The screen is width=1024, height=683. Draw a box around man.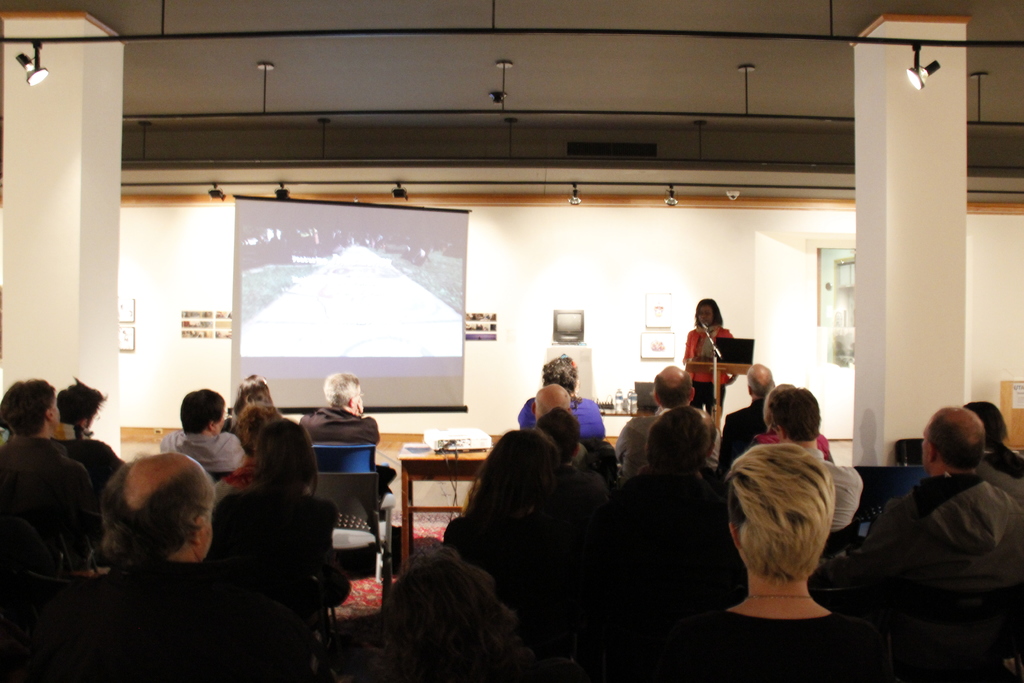
[609,366,717,482].
